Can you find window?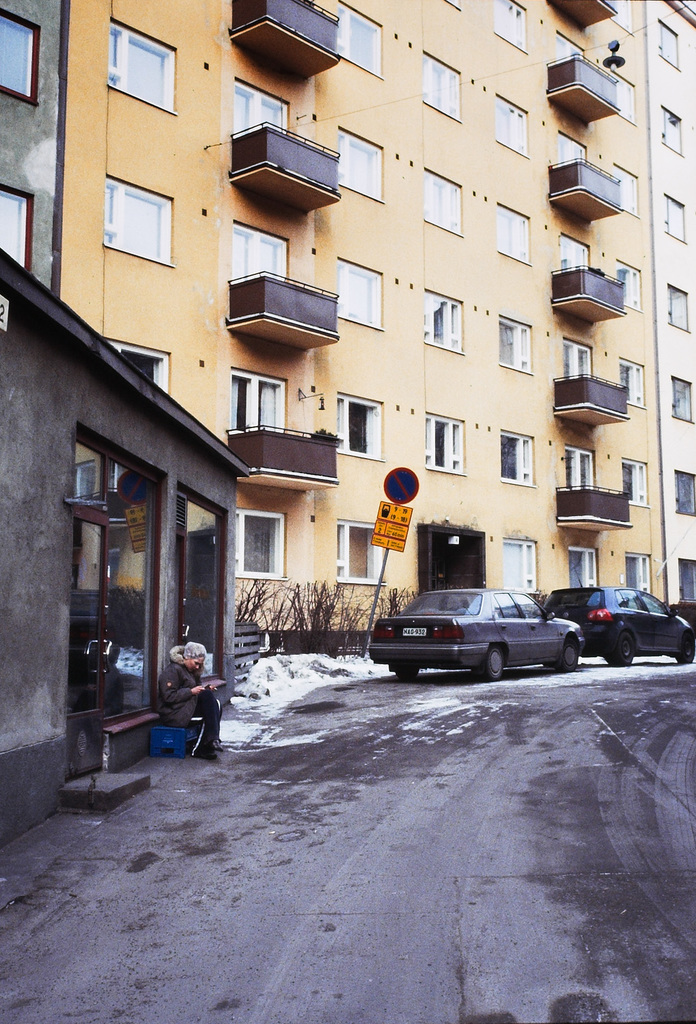
Yes, bounding box: region(547, 133, 593, 175).
